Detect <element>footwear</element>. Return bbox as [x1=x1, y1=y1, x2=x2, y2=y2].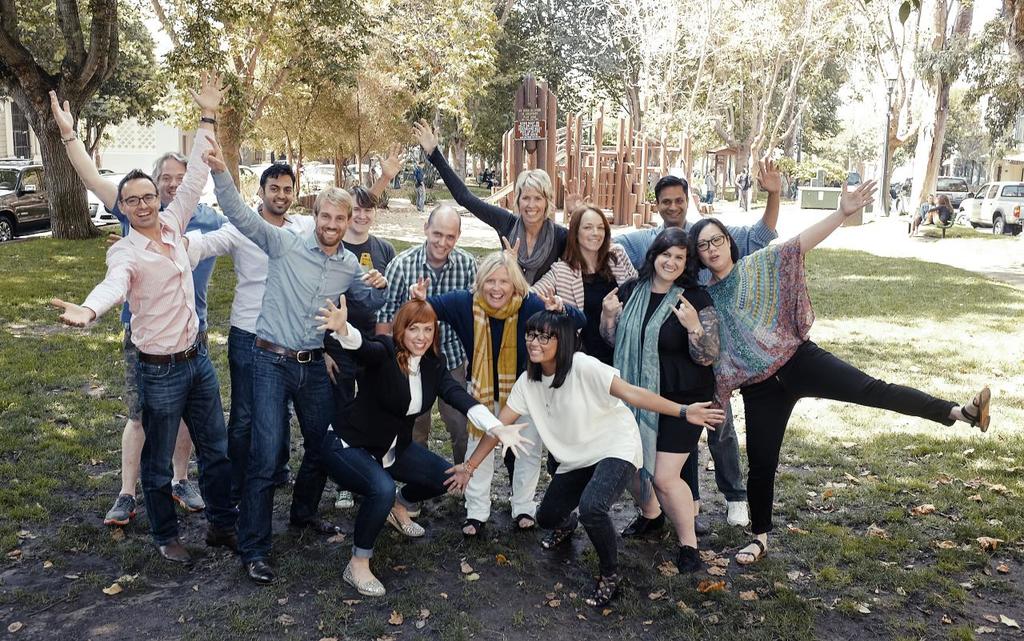
[x1=334, y1=557, x2=385, y2=603].
